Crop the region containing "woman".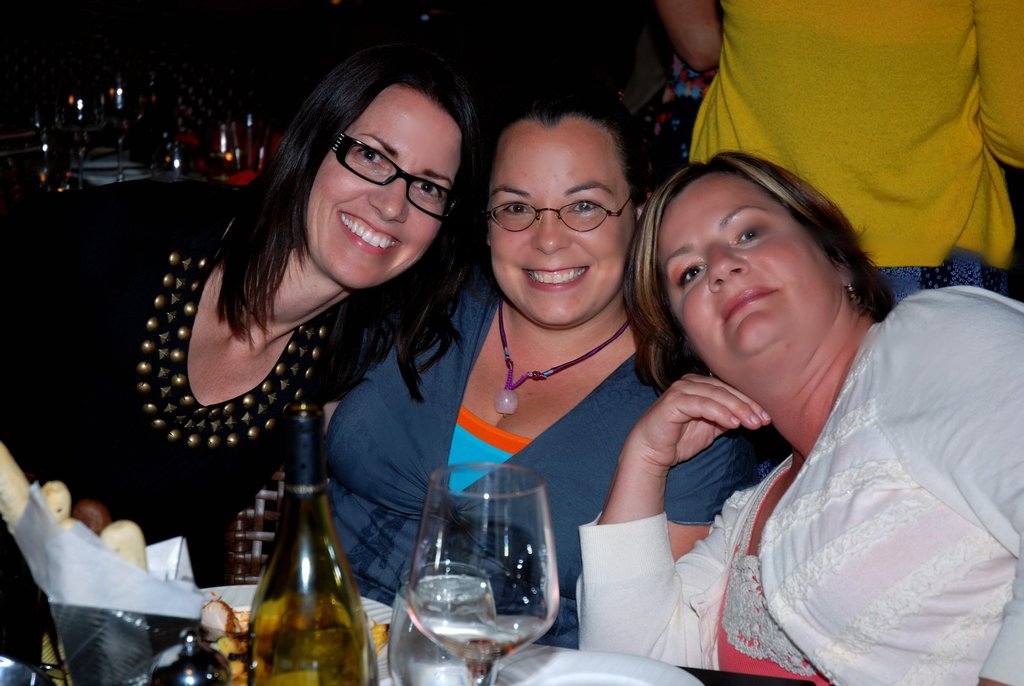
Crop region: box(575, 142, 1023, 680).
